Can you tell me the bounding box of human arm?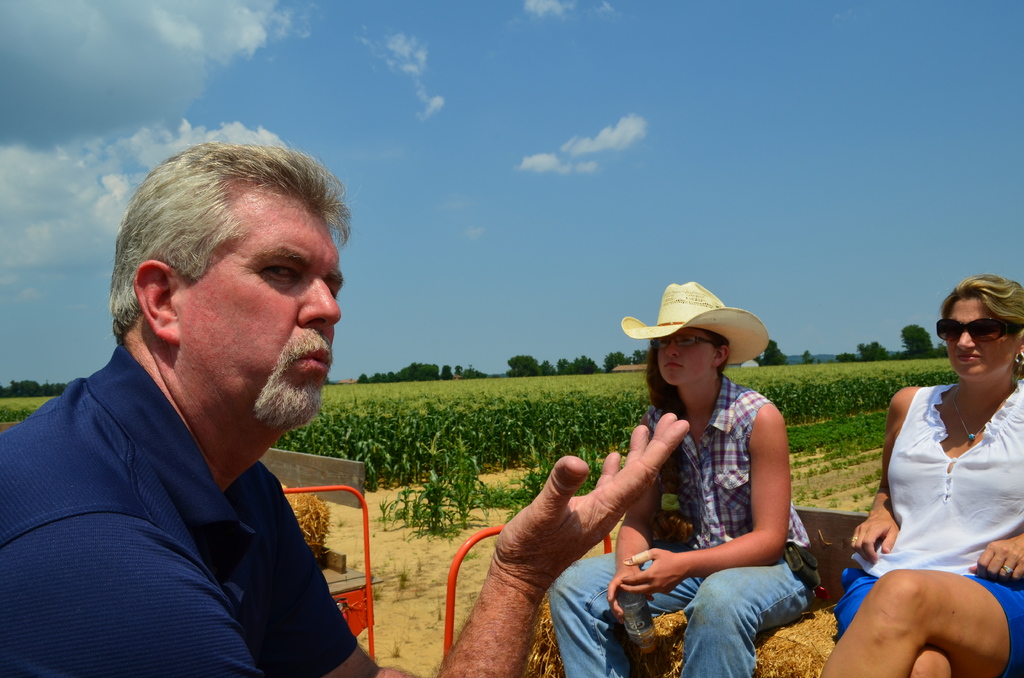
detection(444, 426, 682, 675).
